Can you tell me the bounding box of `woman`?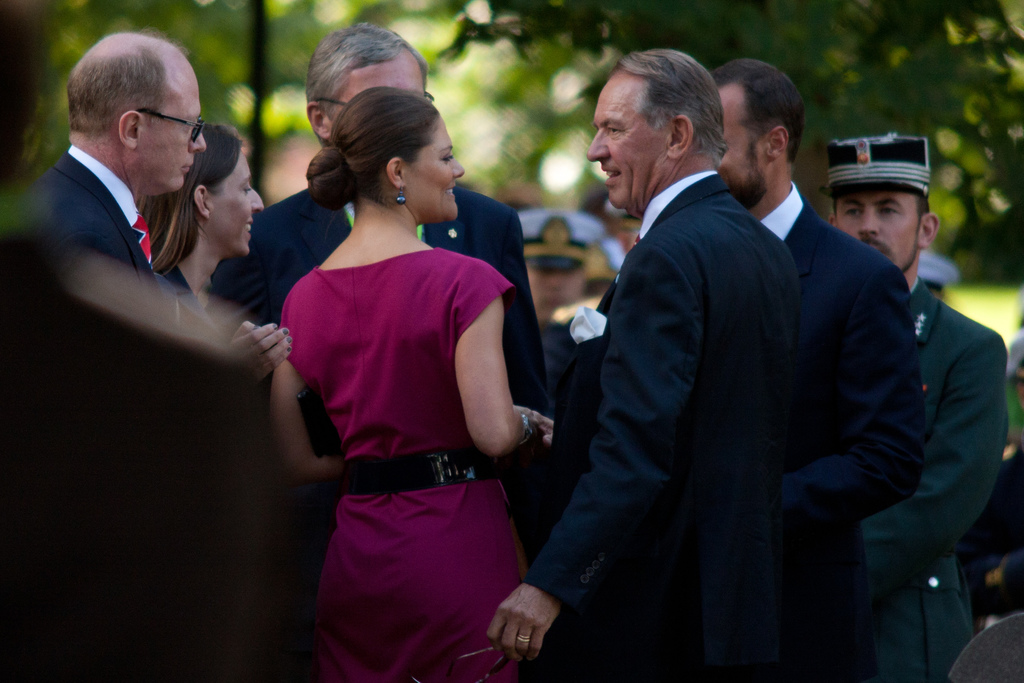
select_region(135, 117, 285, 402).
